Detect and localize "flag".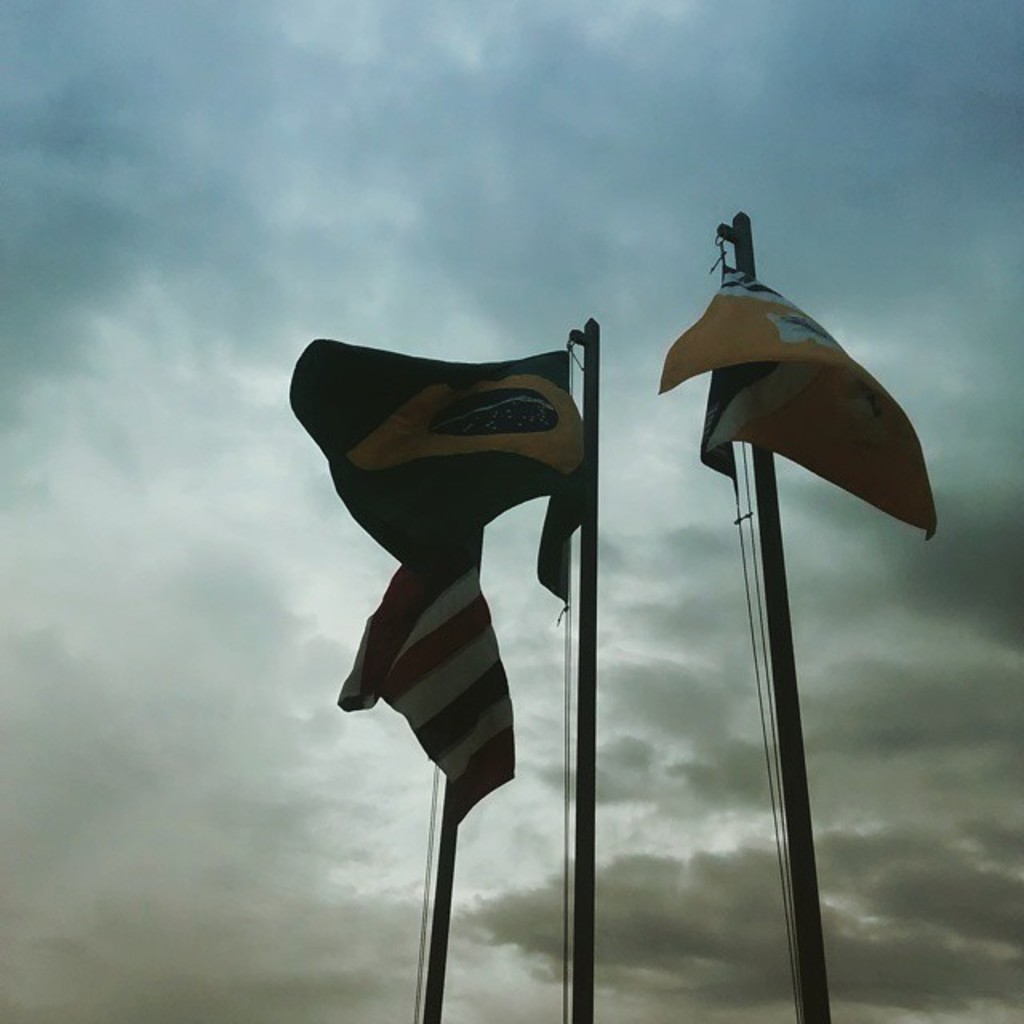
Localized at [x1=334, y1=494, x2=517, y2=813].
